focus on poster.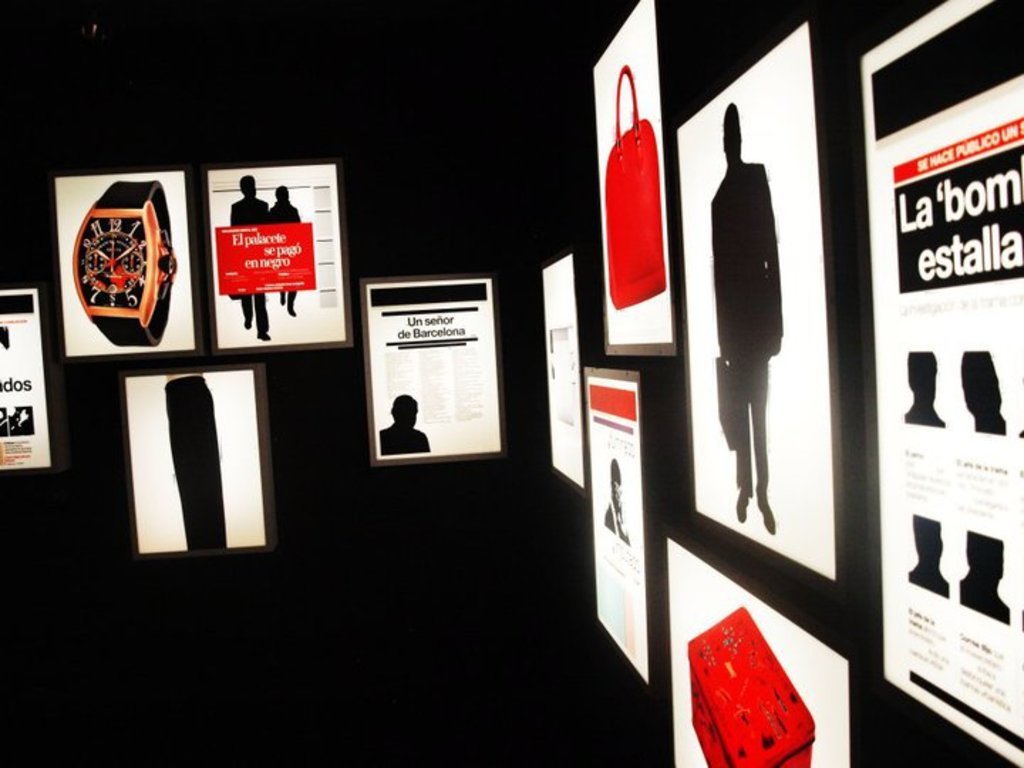
Focused at x1=363 y1=276 x2=498 y2=465.
